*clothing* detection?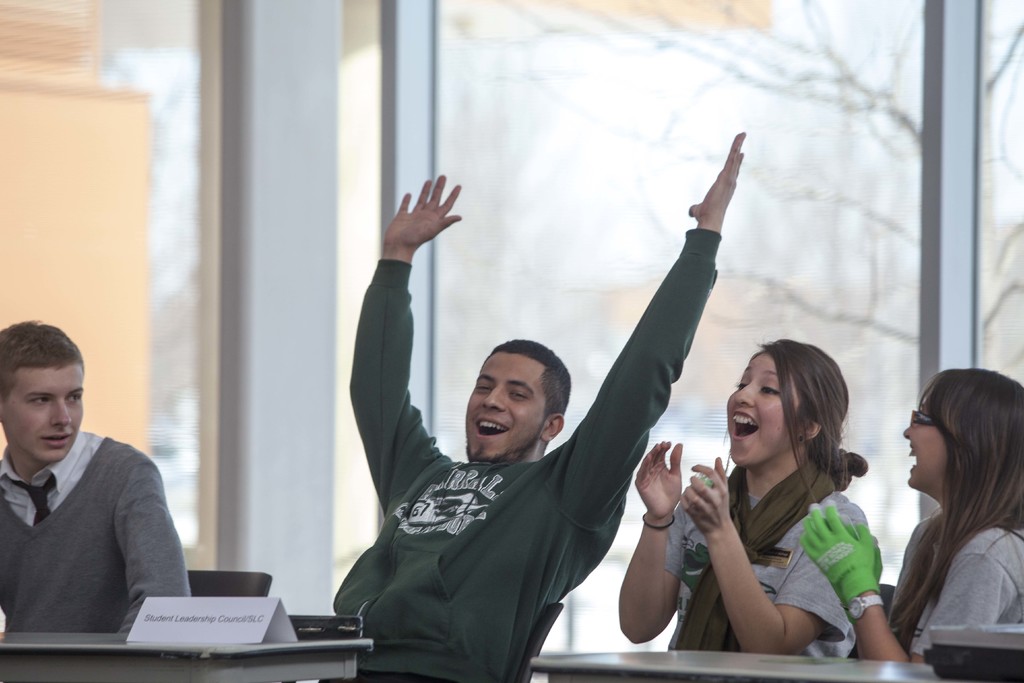
632 460 883 678
